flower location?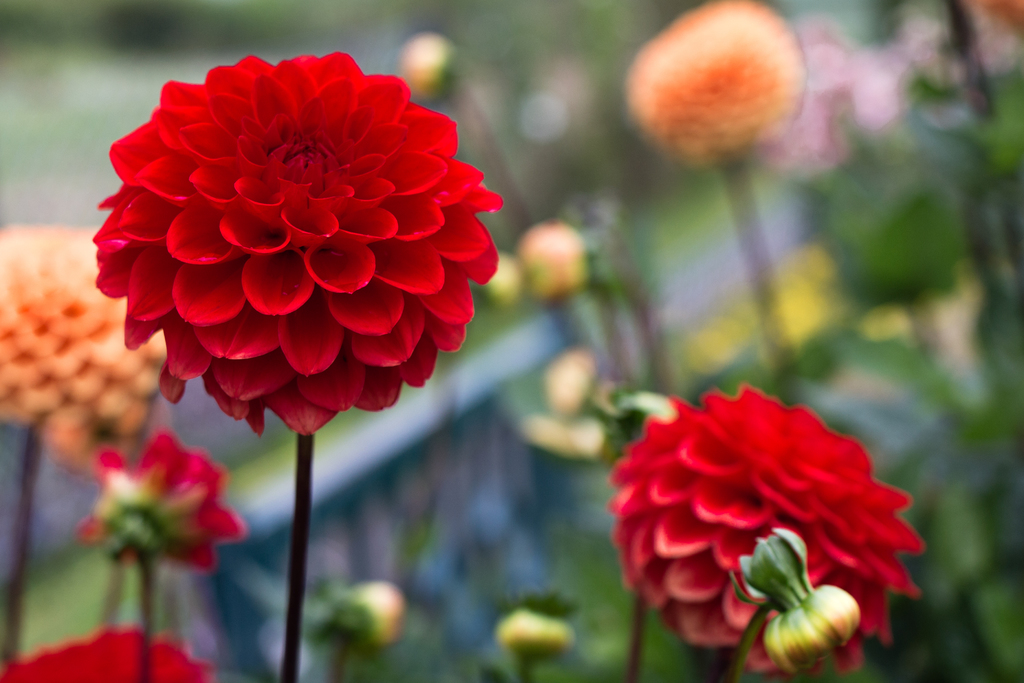
<bbox>610, 384, 920, 672</bbox>
